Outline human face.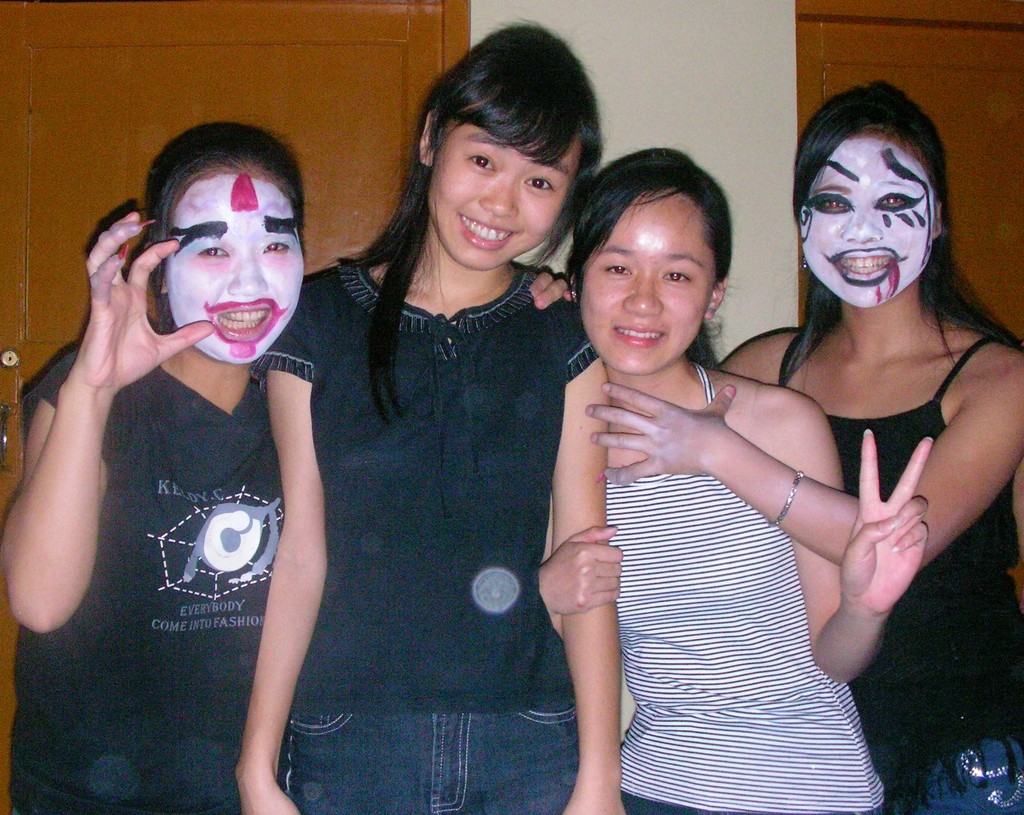
Outline: pyautogui.locateOnScreen(166, 164, 307, 368).
